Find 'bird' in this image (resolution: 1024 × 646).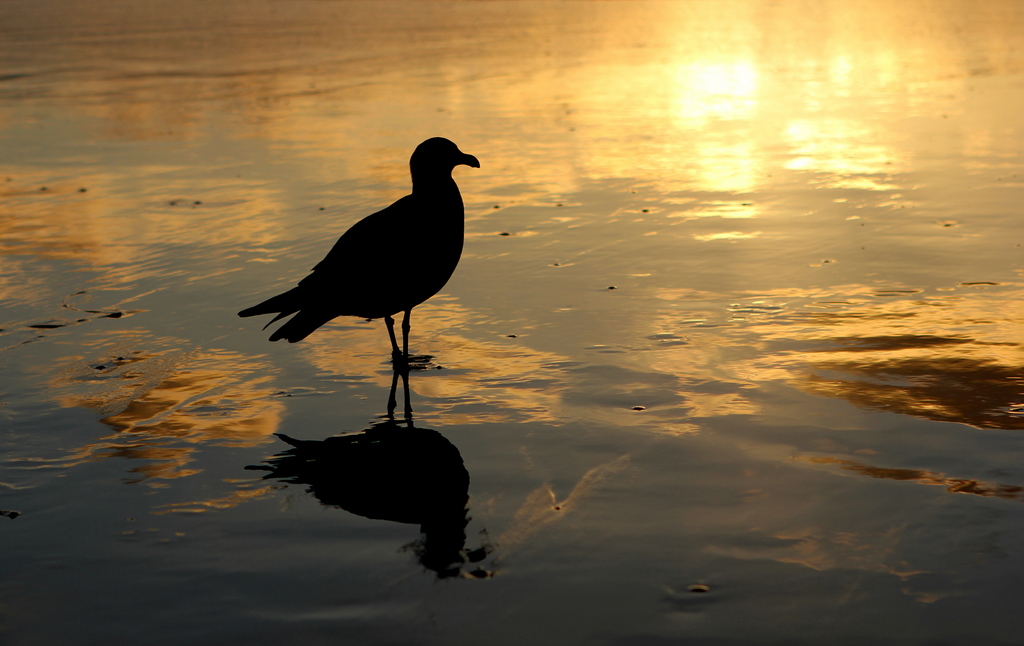
<box>240,144,500,408</box>.
